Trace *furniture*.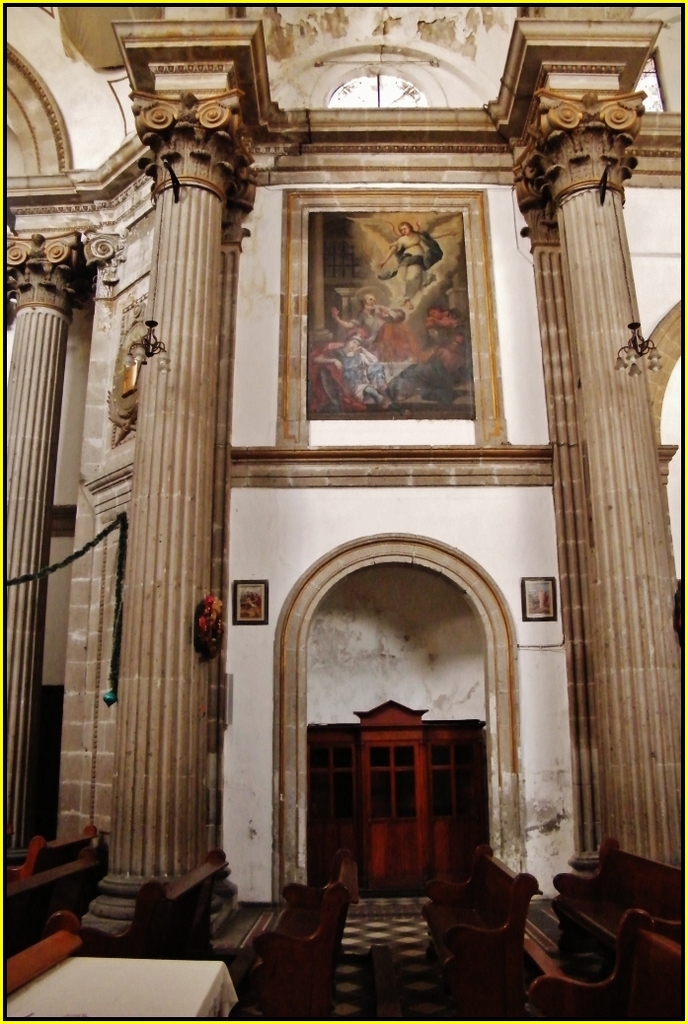
Traced to <box>123,843,234,950</box>.
